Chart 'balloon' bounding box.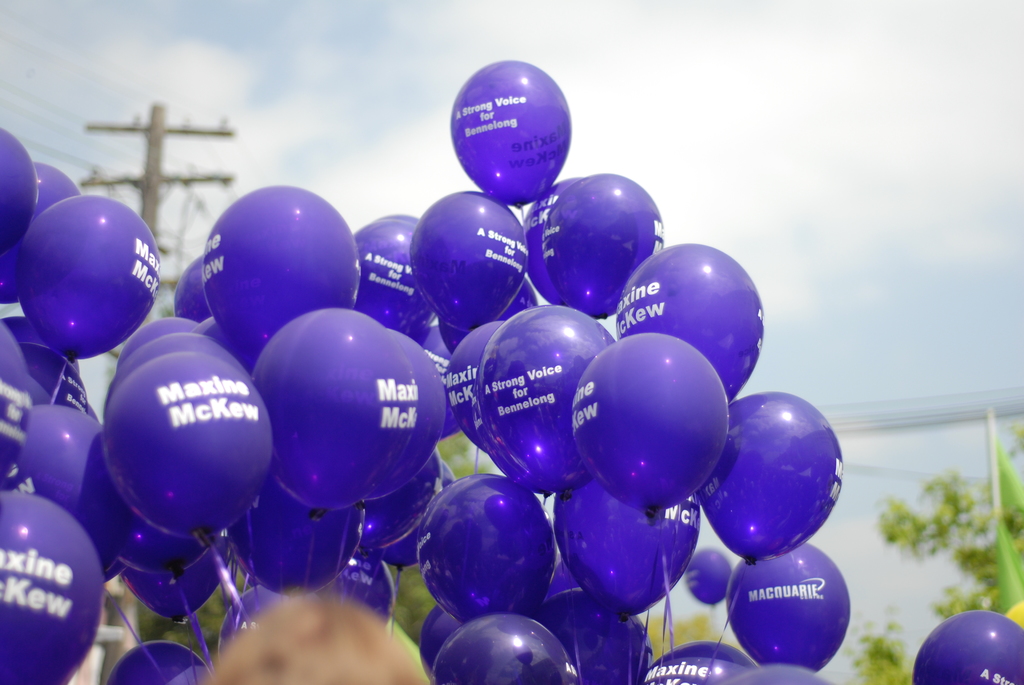
Charted: left=406, top=191, right=527, bottom=332.
